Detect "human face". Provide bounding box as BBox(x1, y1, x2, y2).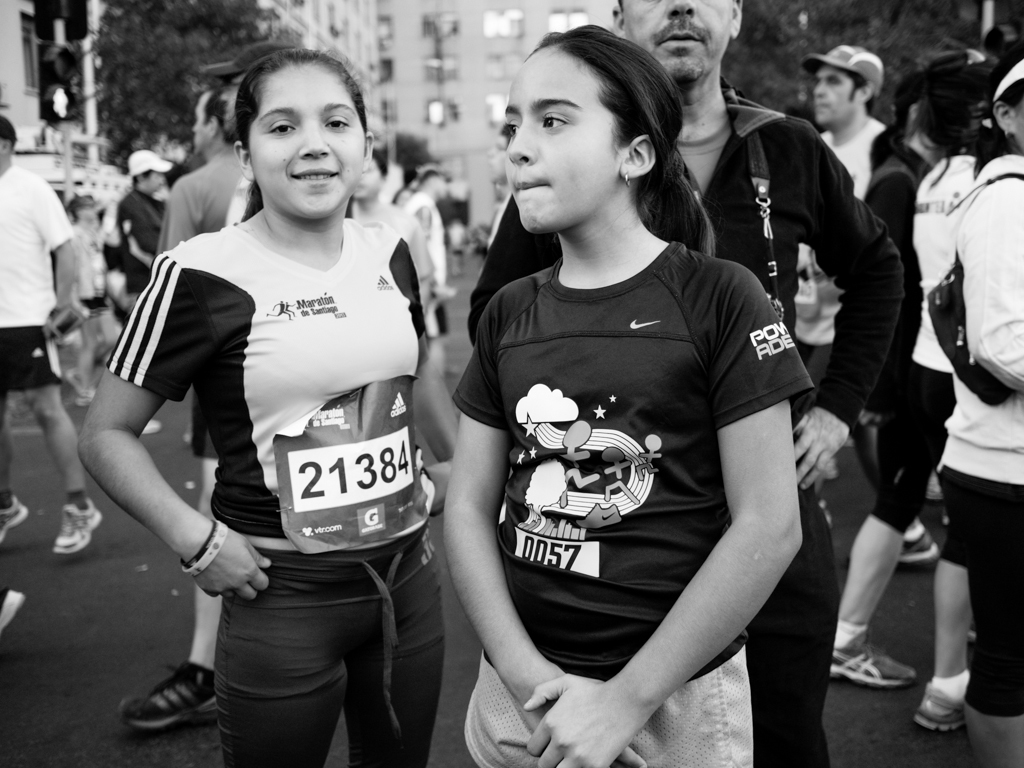
BBox(622, 0, 734, 83).
